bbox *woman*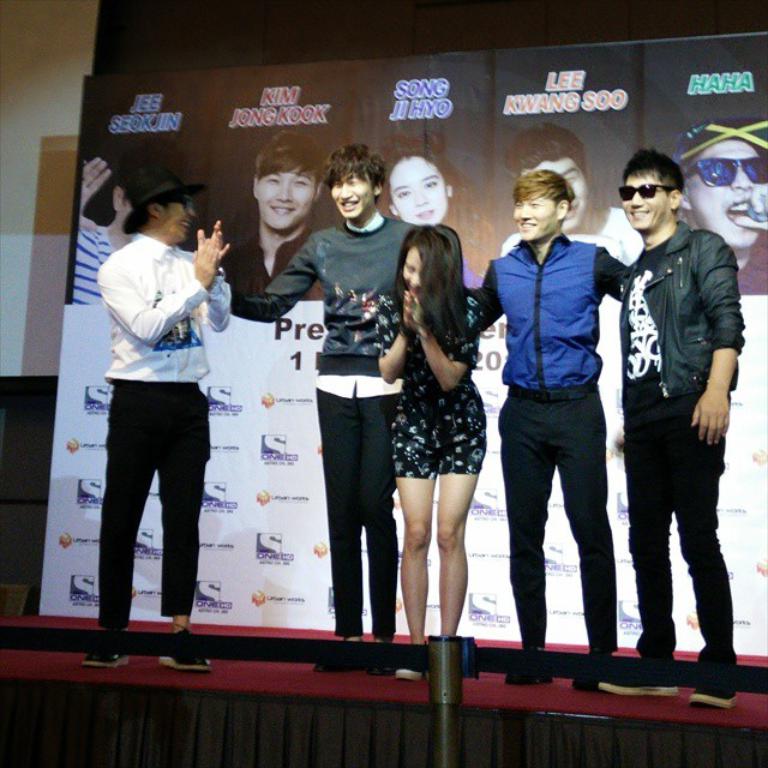
bbox=(378, 131, 486, 295)
